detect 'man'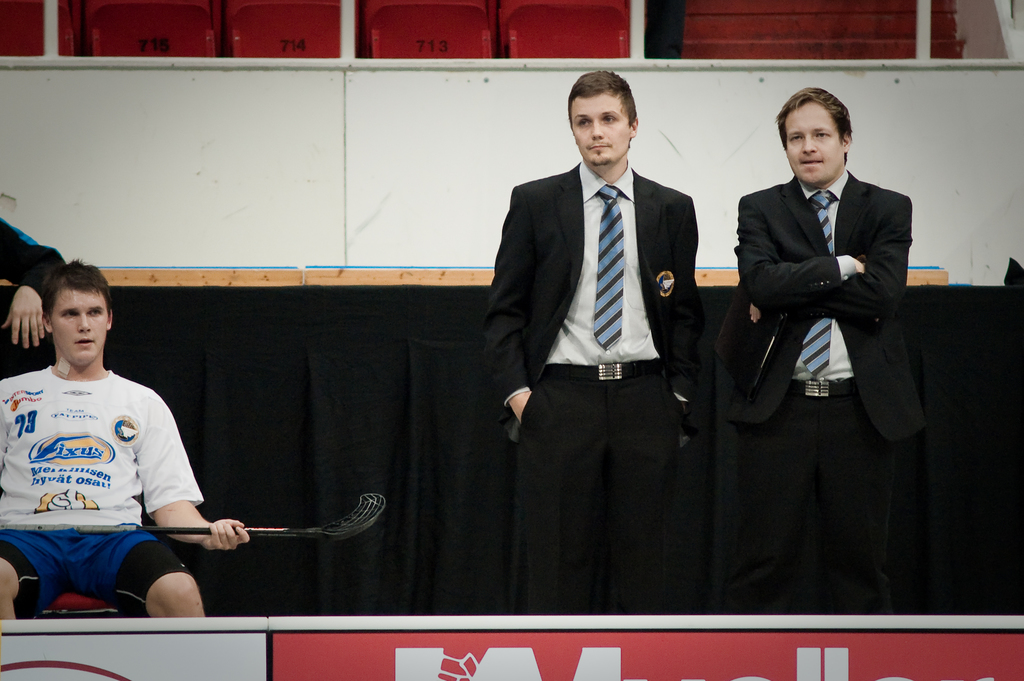
[left=0, top=256, right=384, bottom=619]
